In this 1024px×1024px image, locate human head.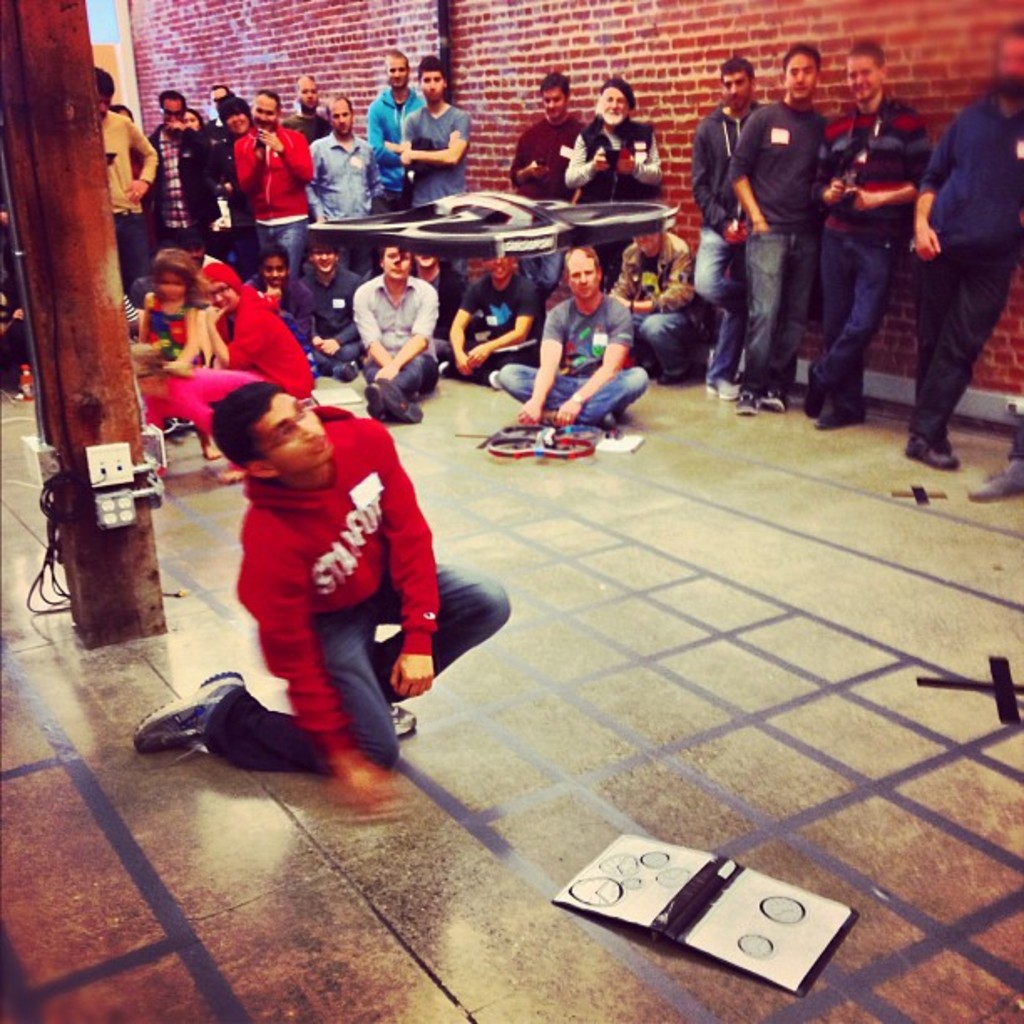
Bounding box: 184:104:204:134.
